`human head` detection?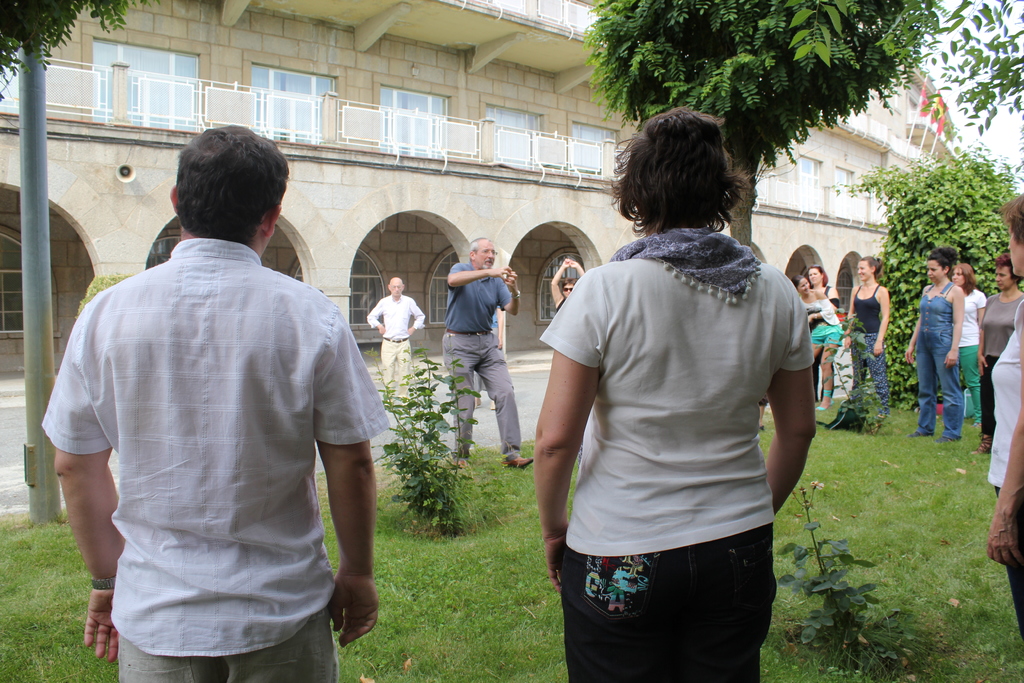
(left=468, top=236, right=495, bottom=270)
